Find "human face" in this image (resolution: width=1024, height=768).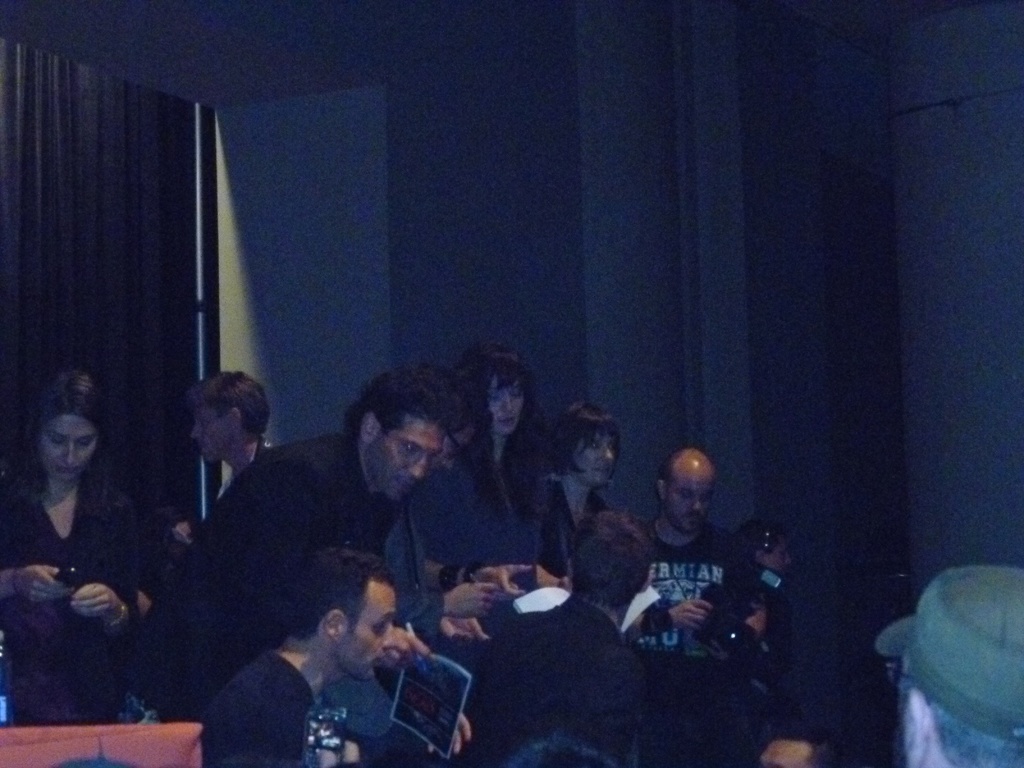
(765, 538, 787, 569).
